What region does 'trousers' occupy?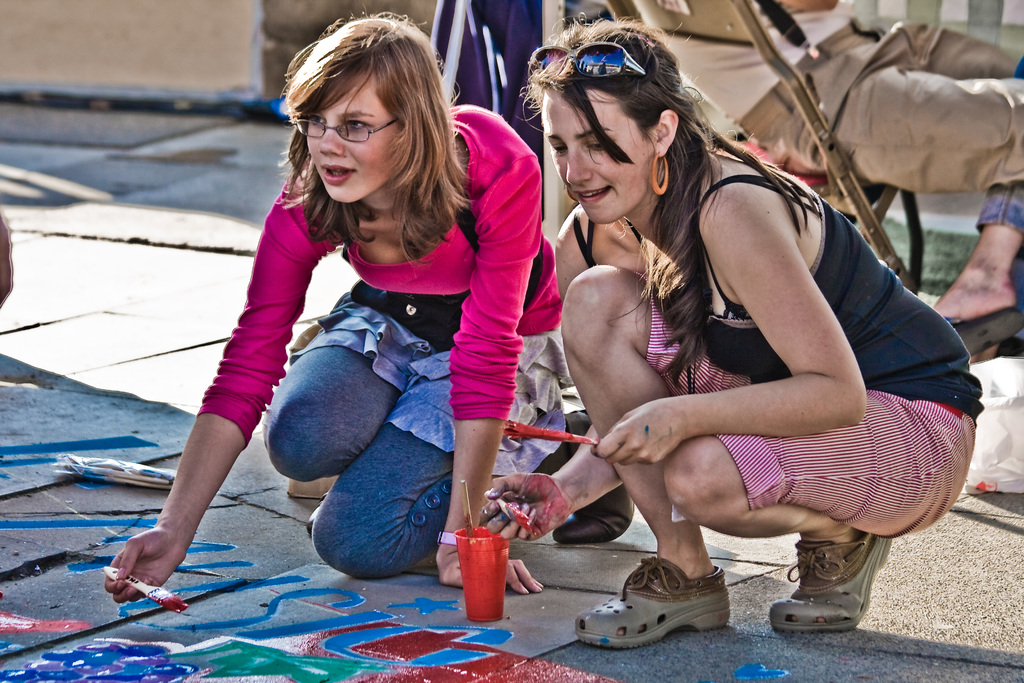
bbox=[262, 343, 455, 578].
